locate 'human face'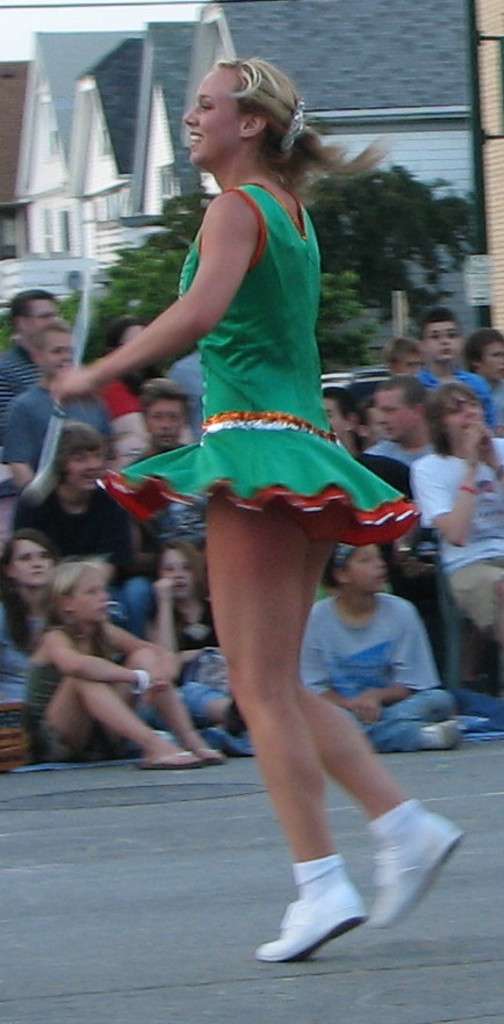
x1=73, y1=568, x2=110, y2=621
